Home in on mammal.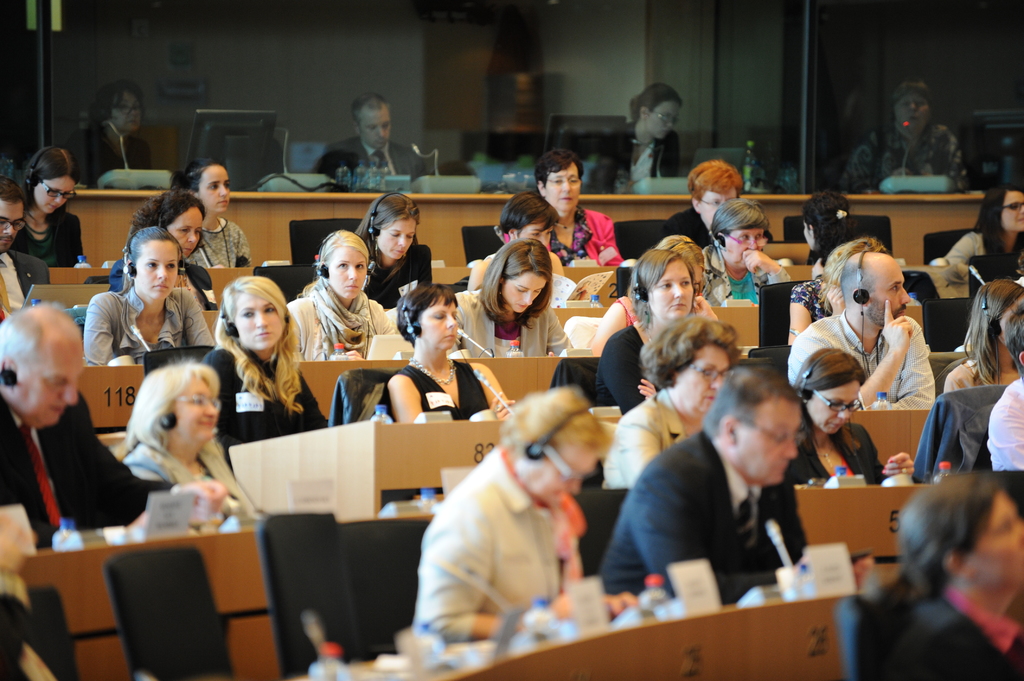
Homed in at bbox=[170, 155, 255, 266].
